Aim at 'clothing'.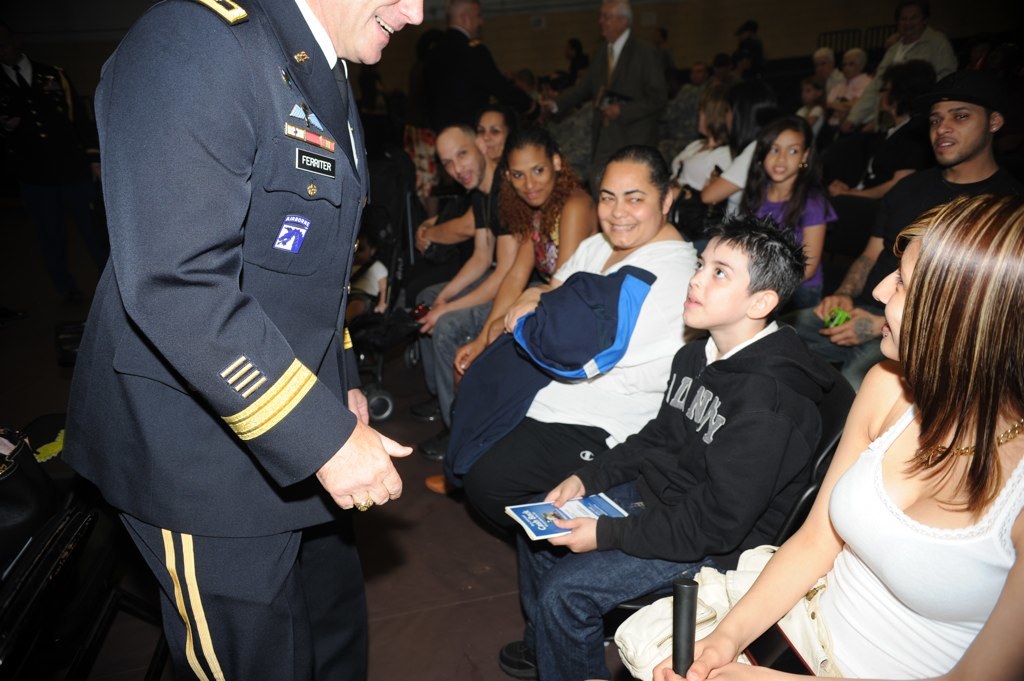
Aimed at (52,4,395,641).
